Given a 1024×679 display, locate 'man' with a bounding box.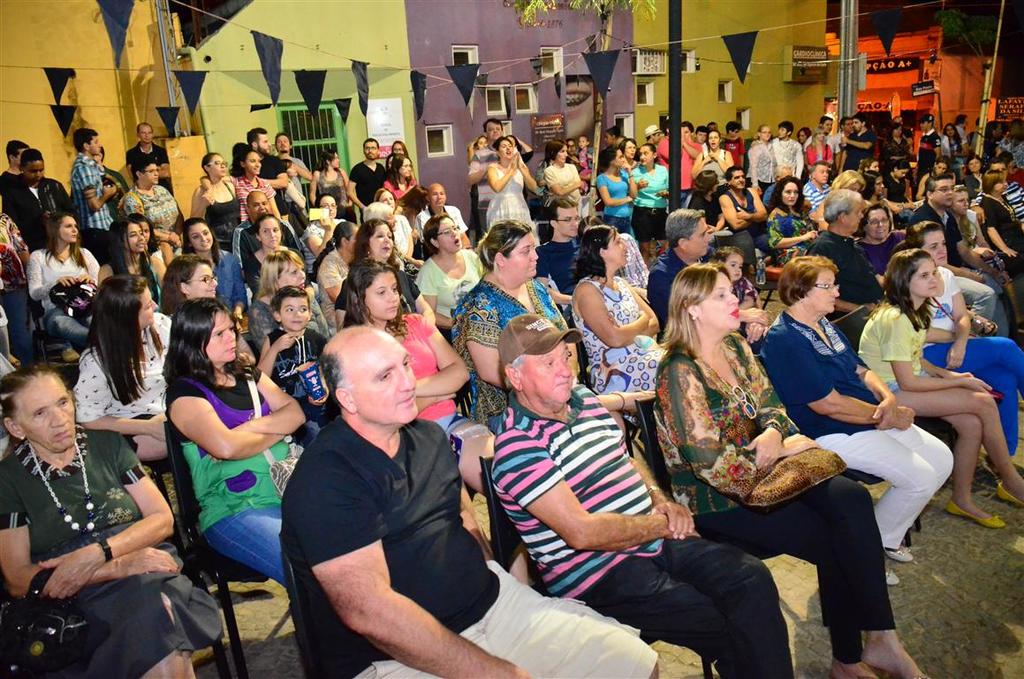
Located: box=[243, 123, 290, 224].
